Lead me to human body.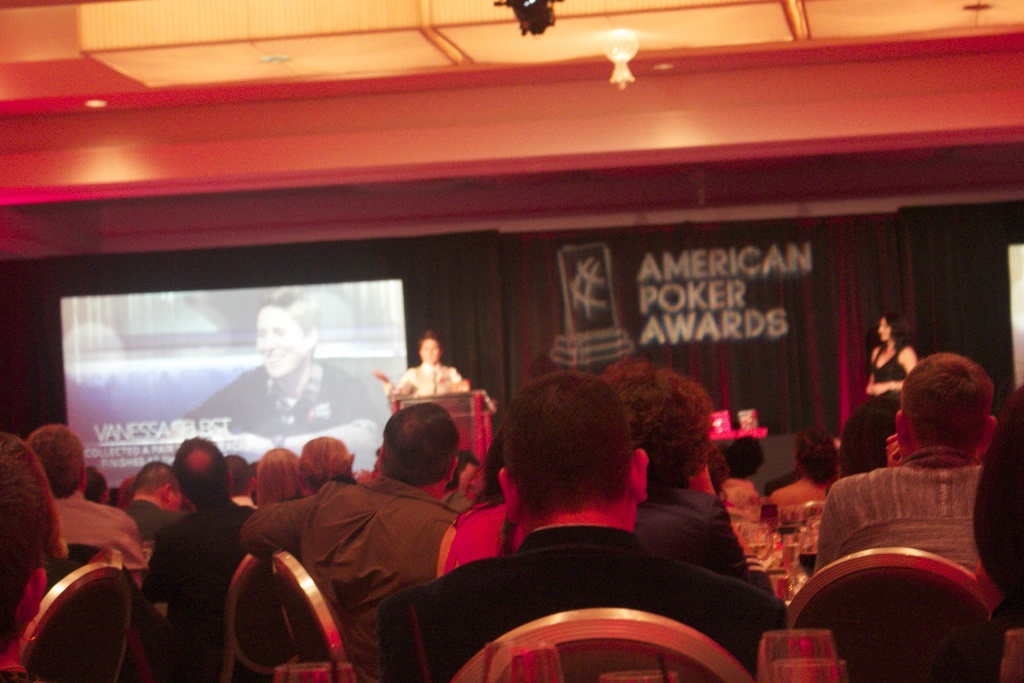
Lead to 856:340:919:399.
